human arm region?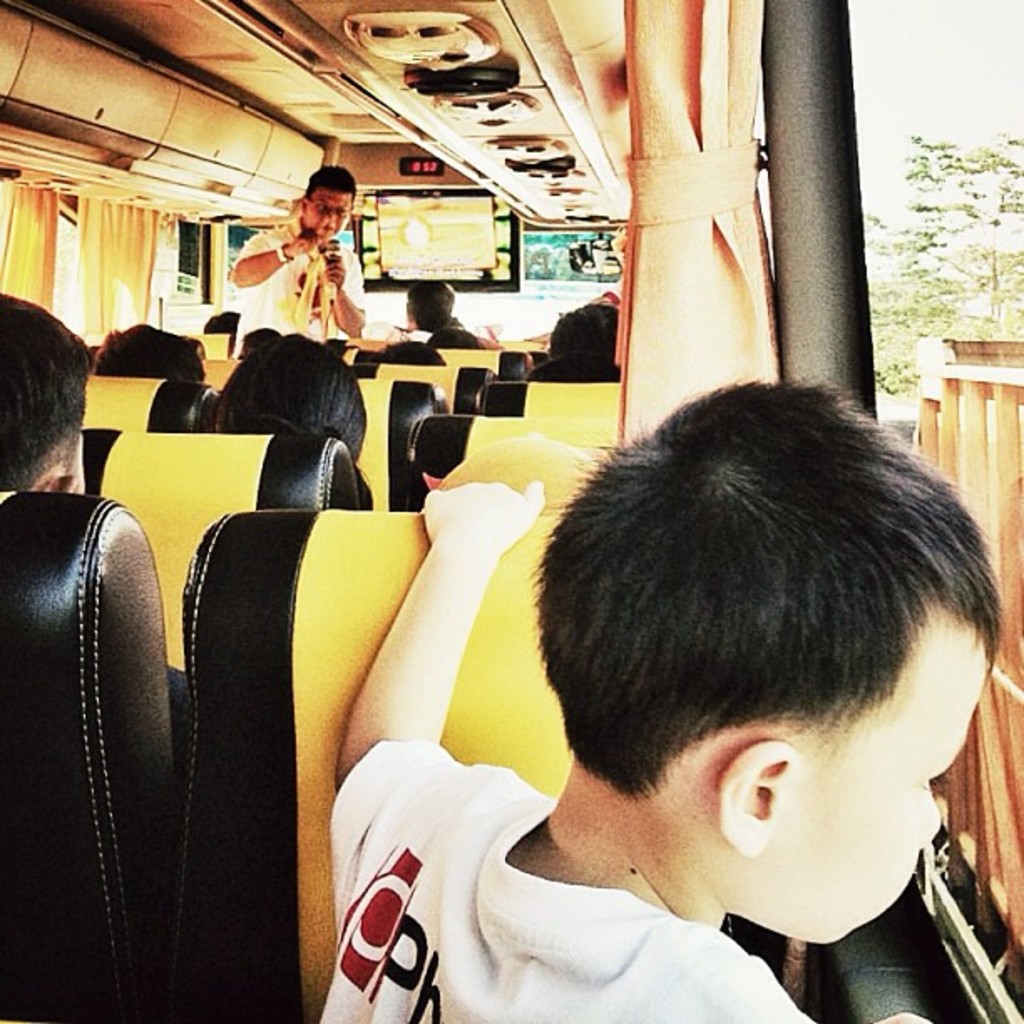
[698, 940, 929, 1022]
